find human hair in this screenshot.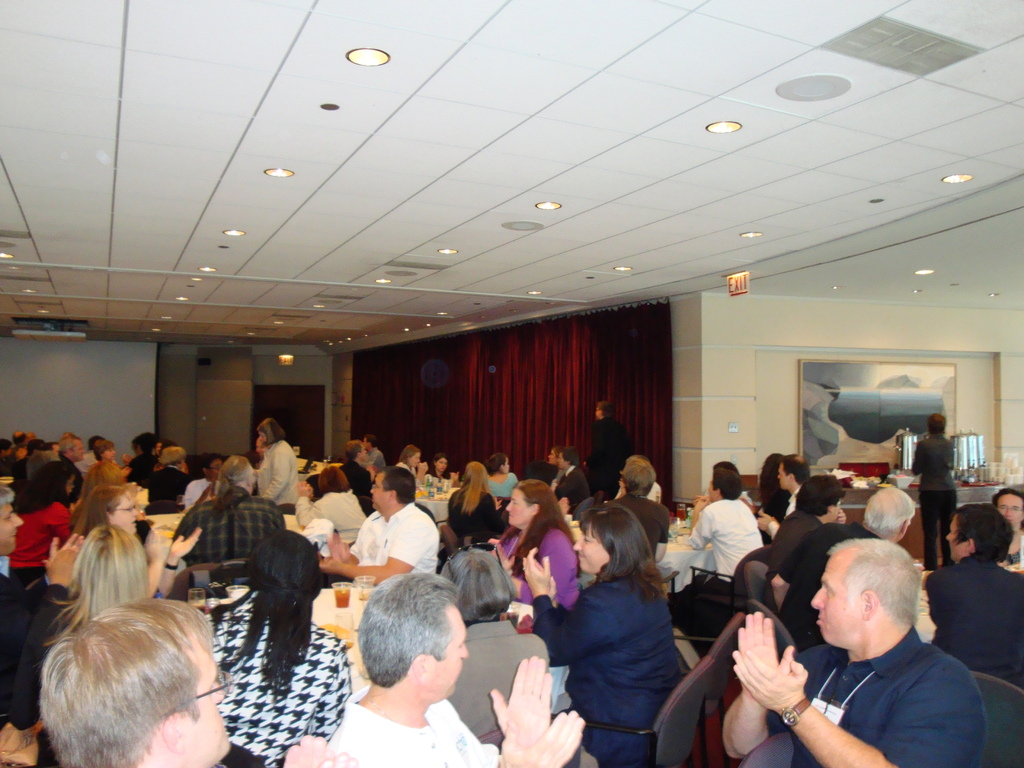
The bounding box for human hair is (x1=381, y1=465, x2=415, y2=506).
